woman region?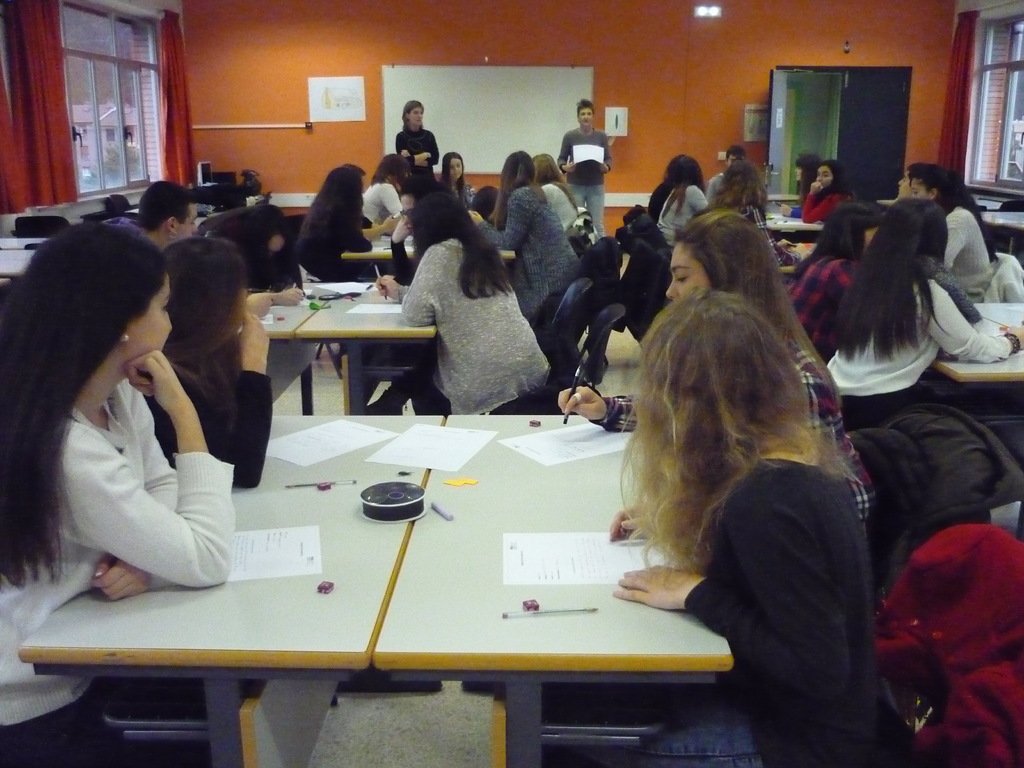
detection(613, 283, 908, 767)
